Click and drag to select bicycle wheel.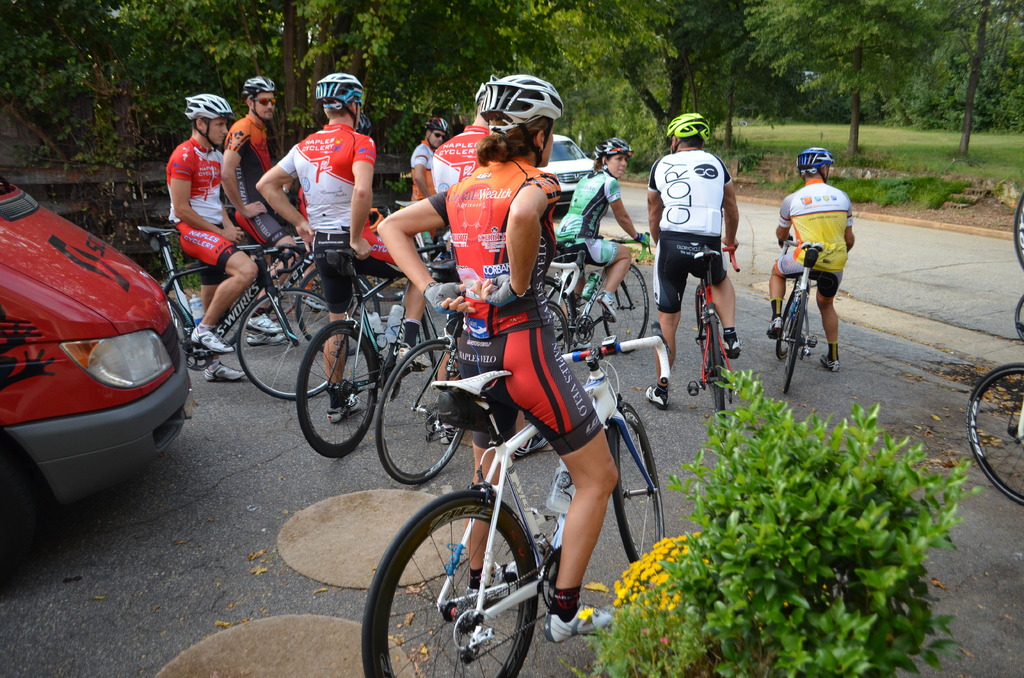
Selection: bbox=[692, 282, 712, 359].
